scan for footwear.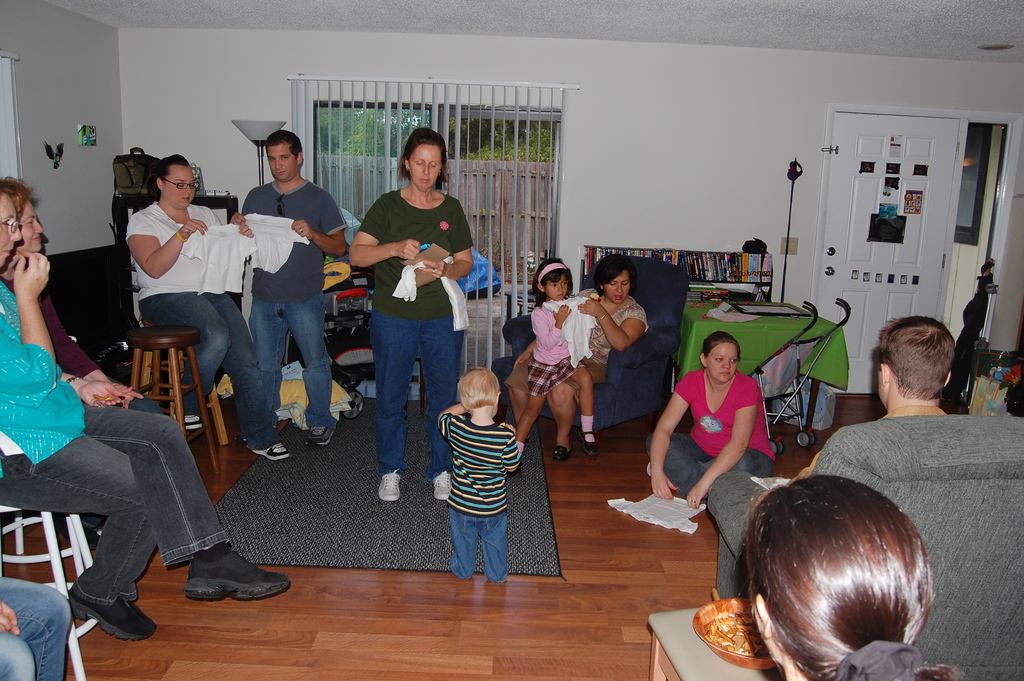
Scan result: x1=185, y1=414, x2=202, y2=429.
